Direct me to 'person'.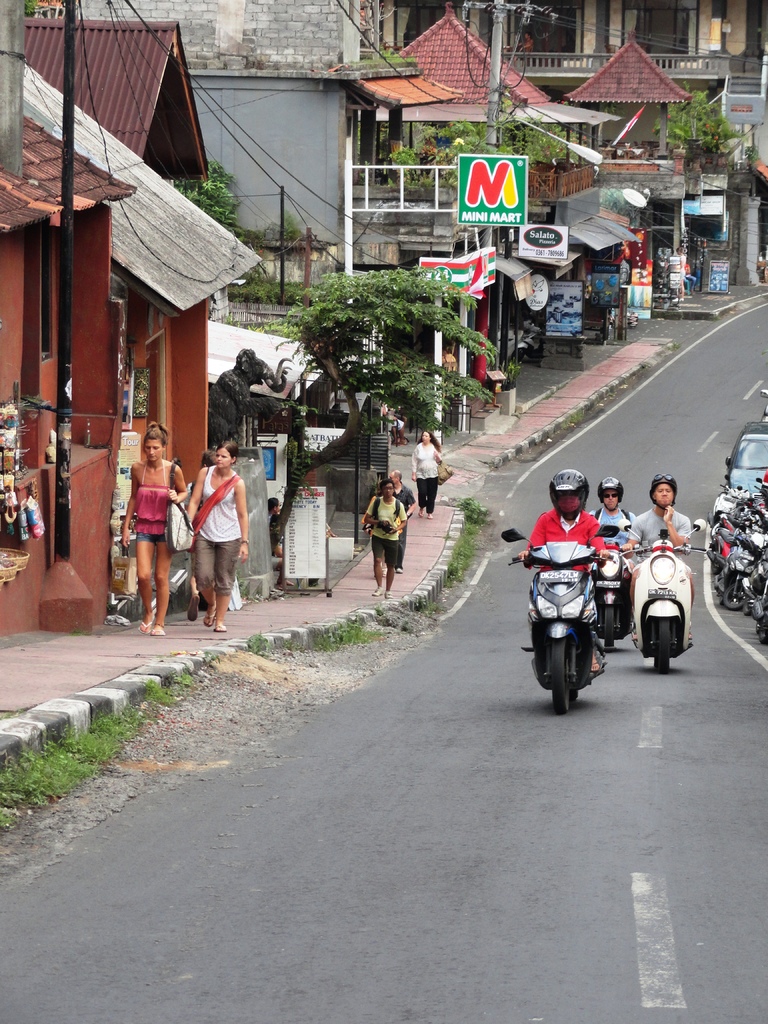
Direction: left=409, top=430, right=446, bottom=514.
